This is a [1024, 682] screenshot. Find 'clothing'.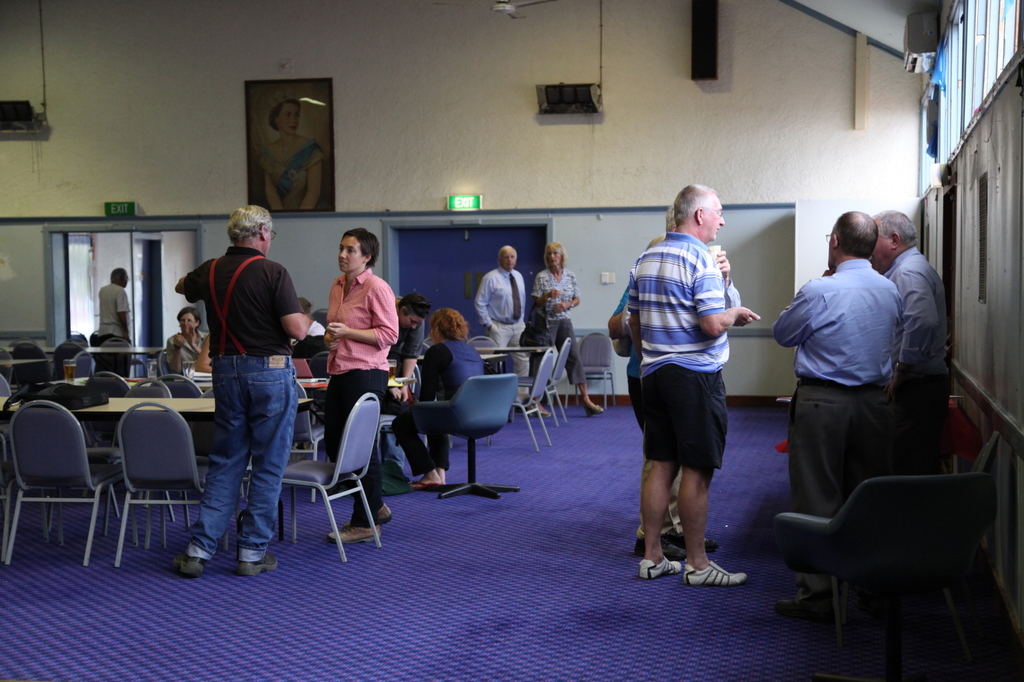
Bounding box: (x1=96, y1=283, x2=132, y2=371).
